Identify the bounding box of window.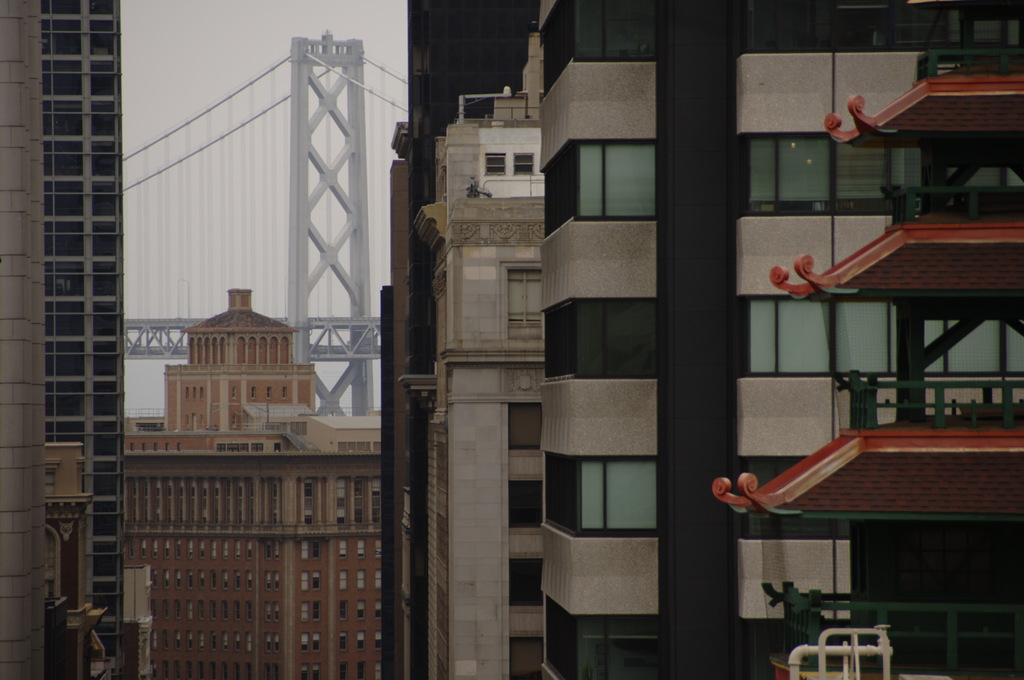
detection(572, 298, 655, 379).
